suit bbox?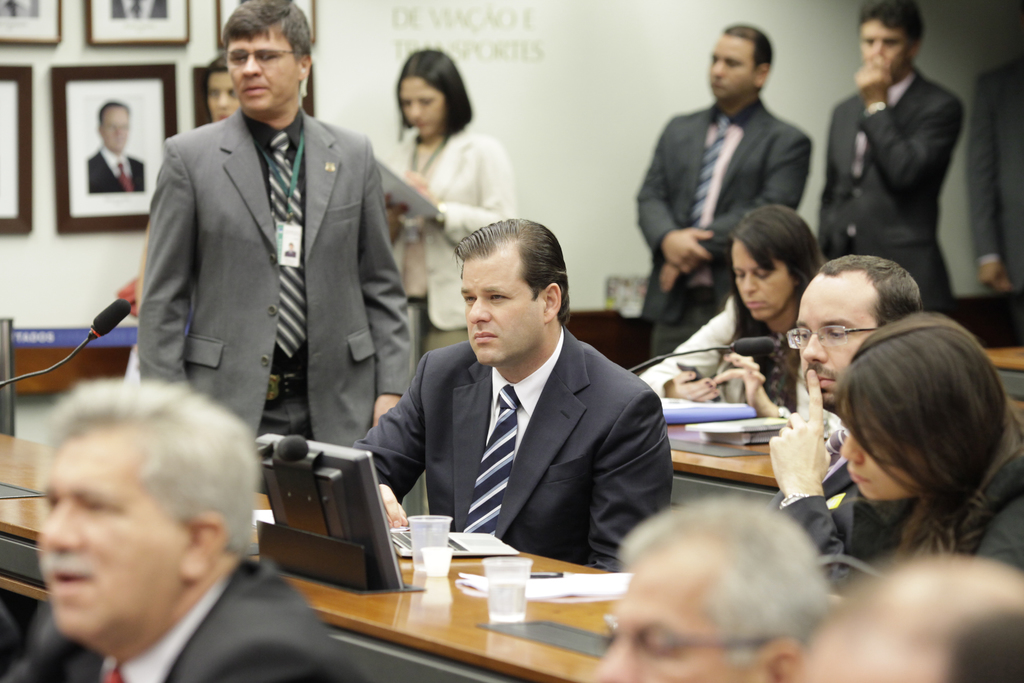
BBox(392, 124, 513, 356)
